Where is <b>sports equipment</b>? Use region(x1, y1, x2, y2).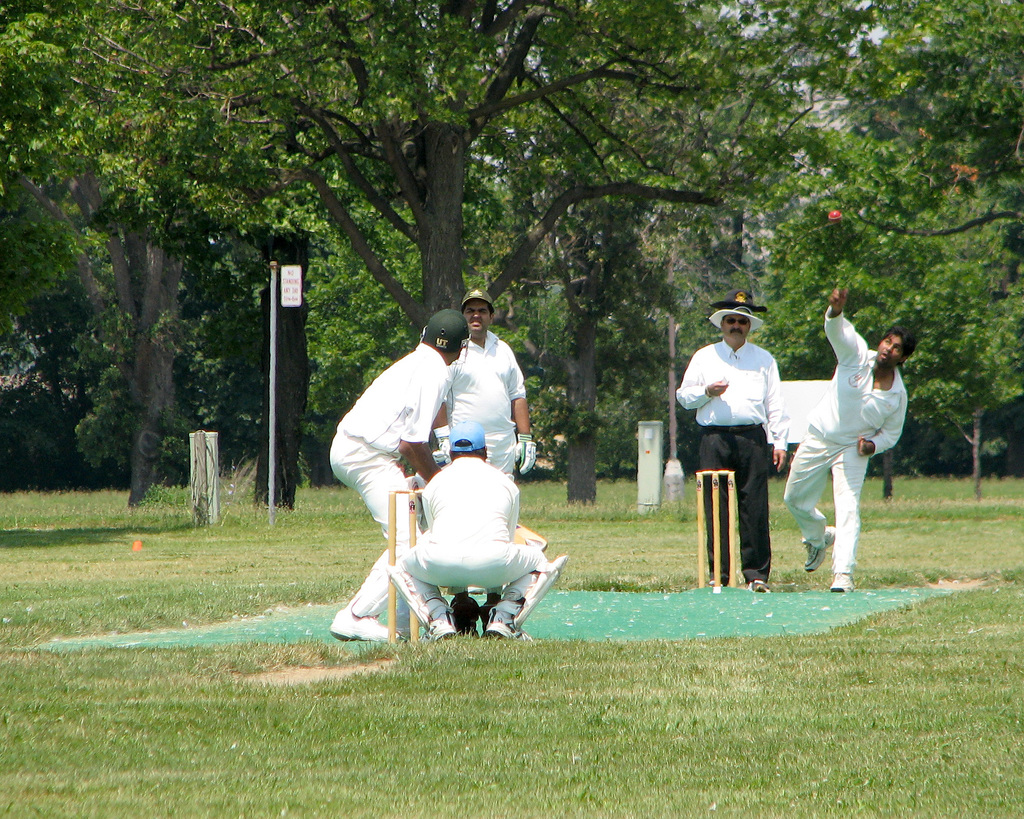
region(423, 311, 470, 364).
